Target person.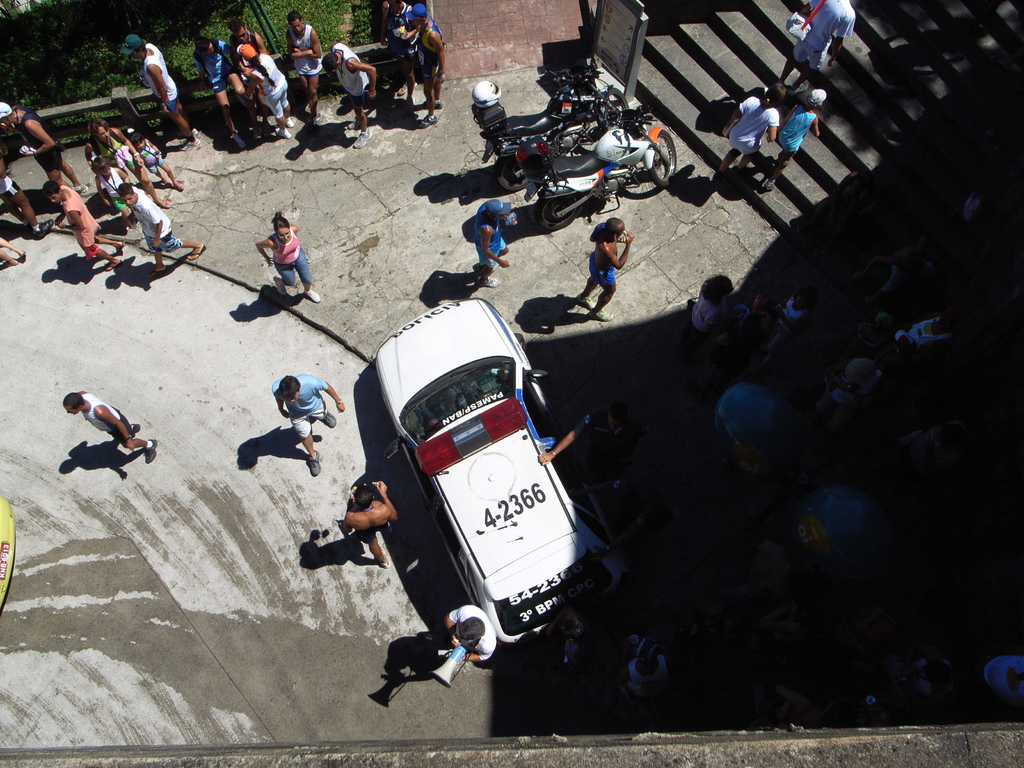
Target region: crop(384, 0, 417, 118).
